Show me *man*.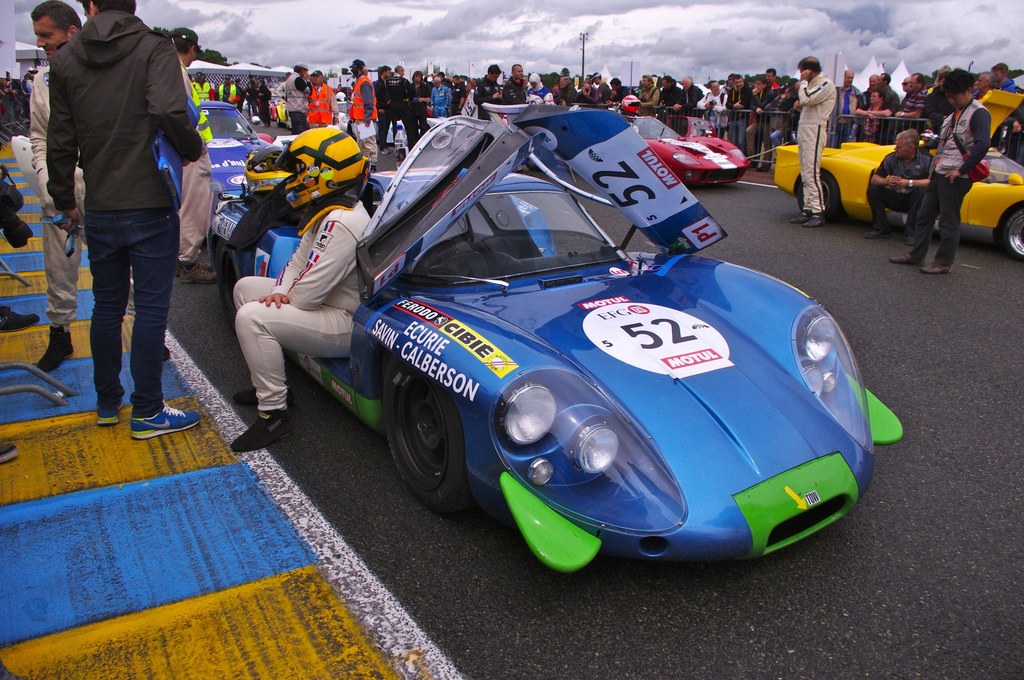
*man* is here: left=867, top=125, right=941, bottom=247.
